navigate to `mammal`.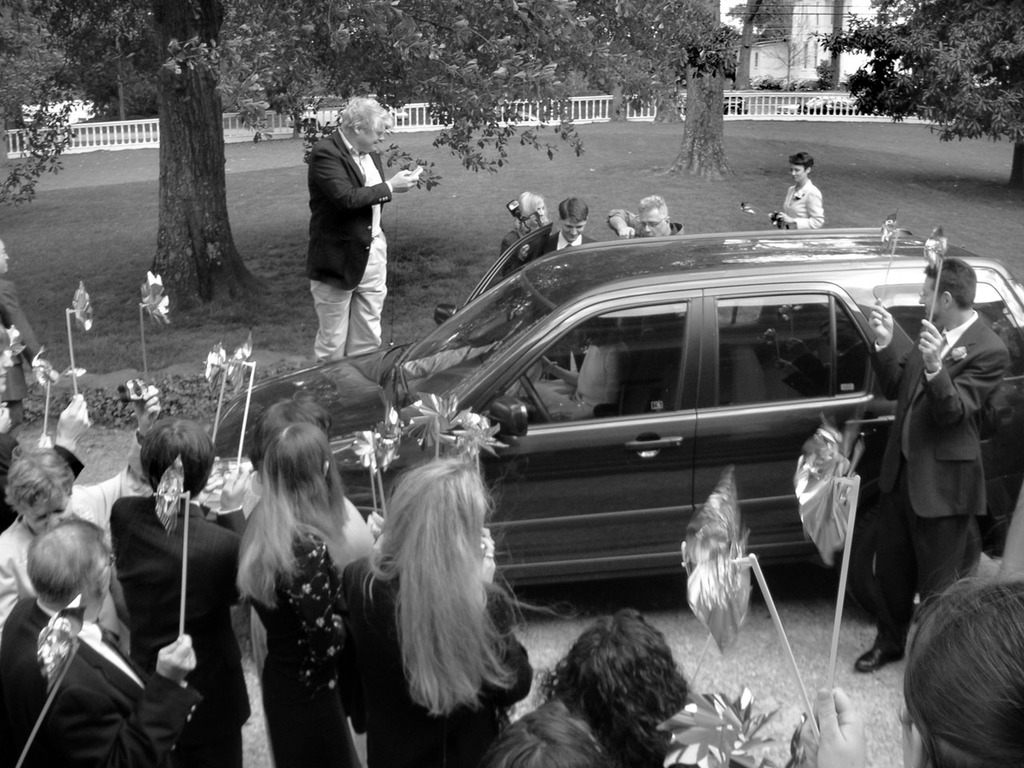
Navigation target: (x1=350, y1=448, x2=534, y2=767).
